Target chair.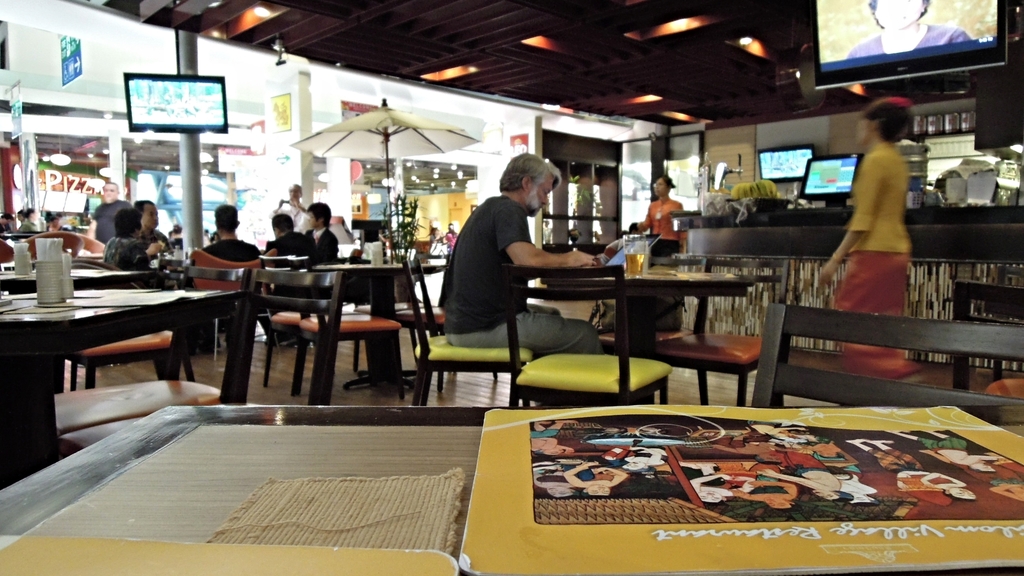
Target region: crop(261, 310, 340, 387).
